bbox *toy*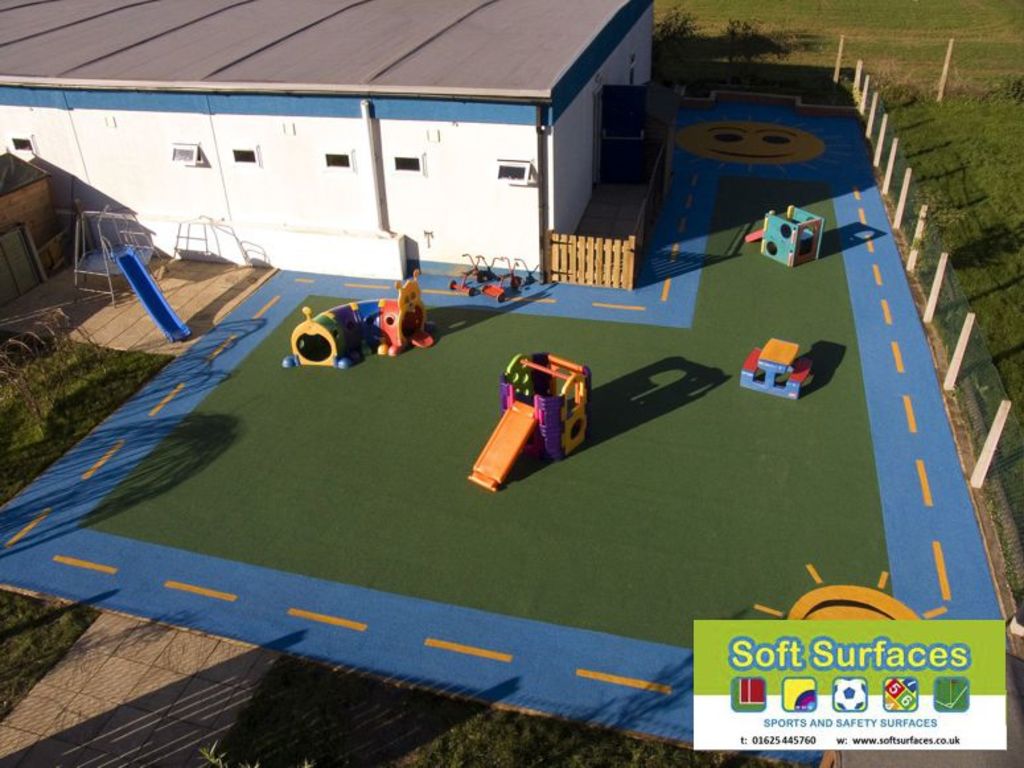
(left=367, top=275, right=436, bottom=356)
